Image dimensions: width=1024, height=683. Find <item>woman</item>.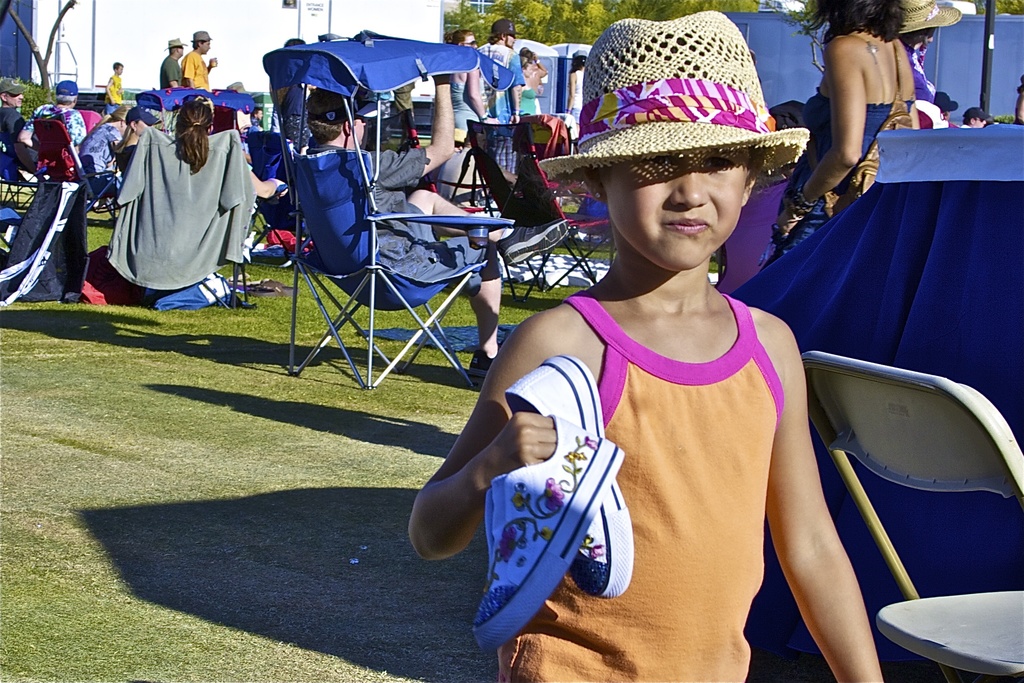
detection(756, 0, 914, 274).
